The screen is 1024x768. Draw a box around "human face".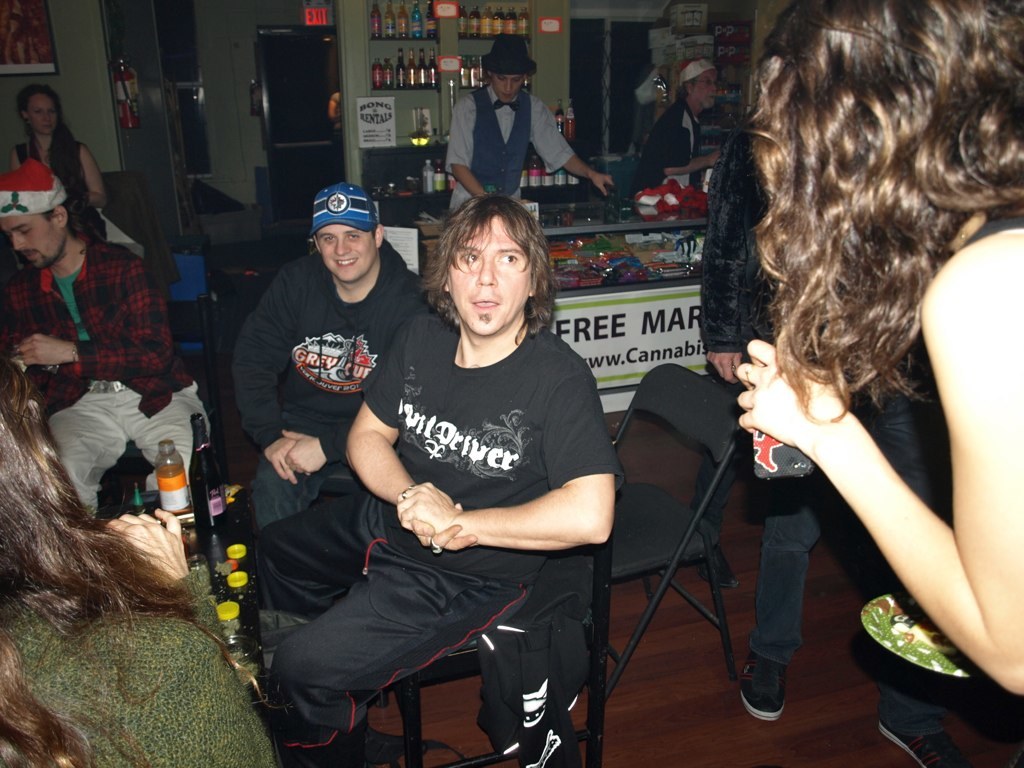
bbox=(26, 91, 57, 136).
